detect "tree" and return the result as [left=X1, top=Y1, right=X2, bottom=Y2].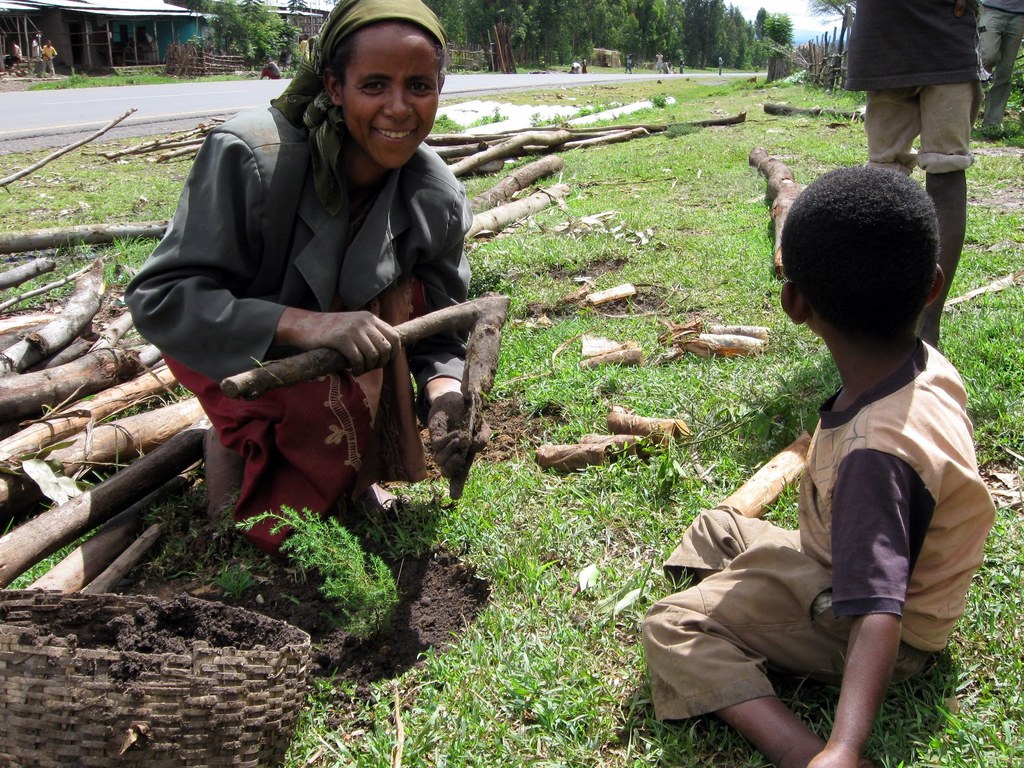
[left=759, top=8, right=796, bottom=49].
